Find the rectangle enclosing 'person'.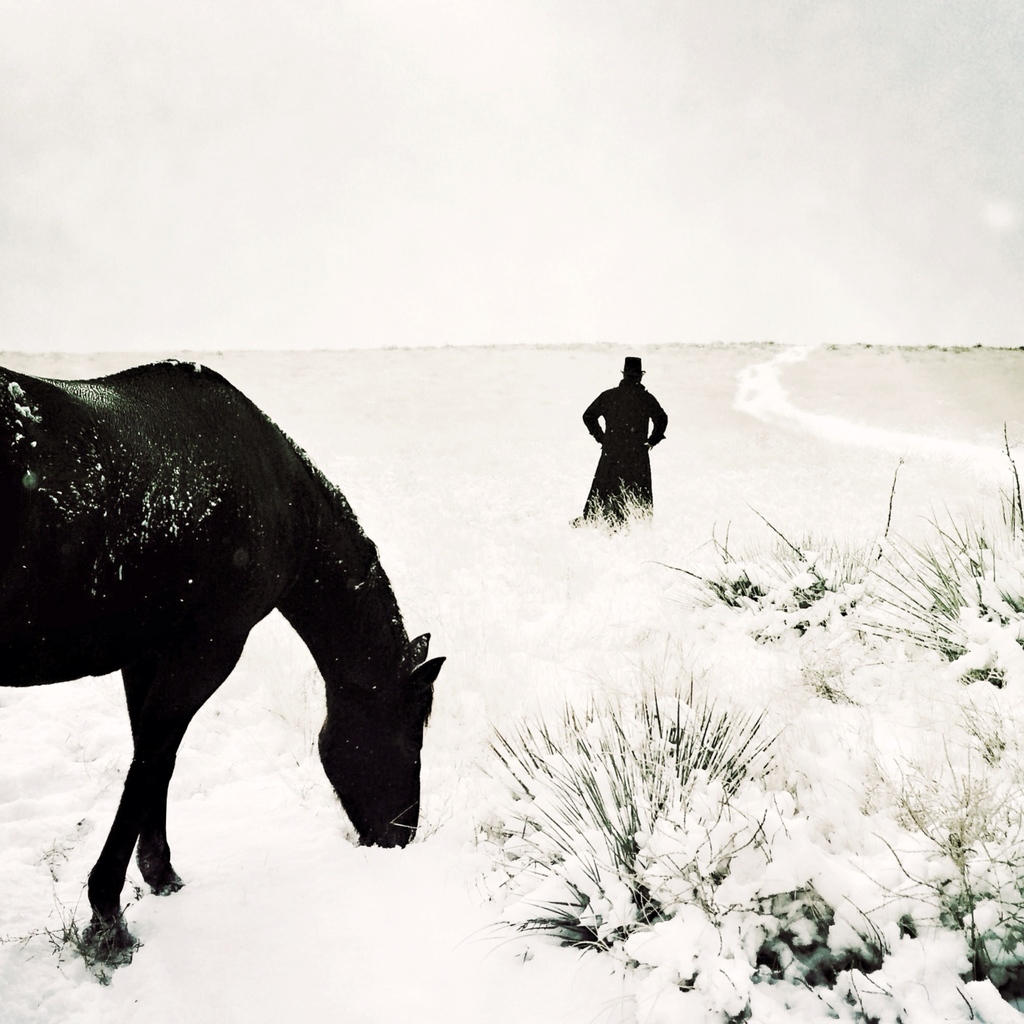
box(575, 356, 673, 550).
